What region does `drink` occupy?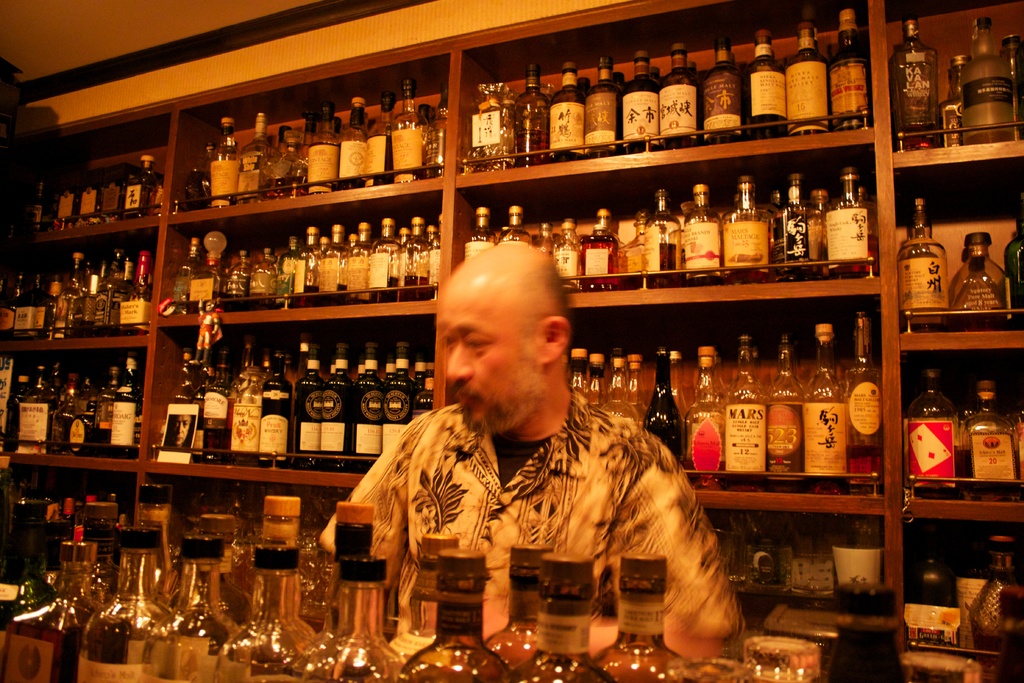
l=273, t=232, r=300, b=306.
